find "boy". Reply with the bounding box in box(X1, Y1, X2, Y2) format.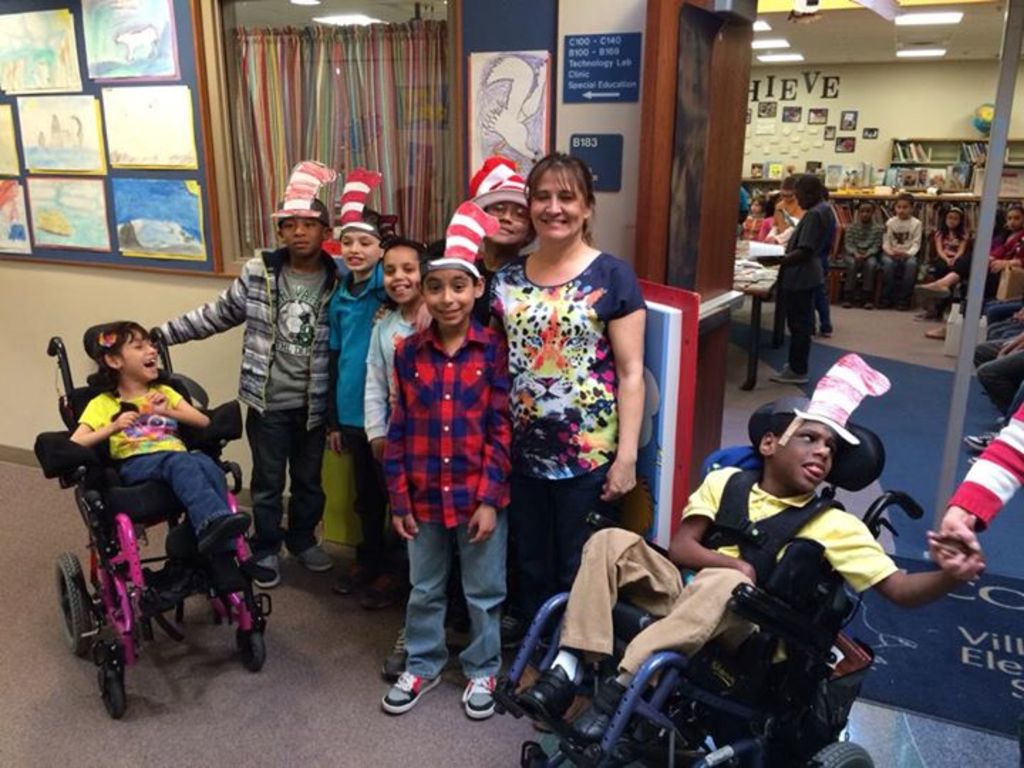
box(360, 229, 528, 707).
